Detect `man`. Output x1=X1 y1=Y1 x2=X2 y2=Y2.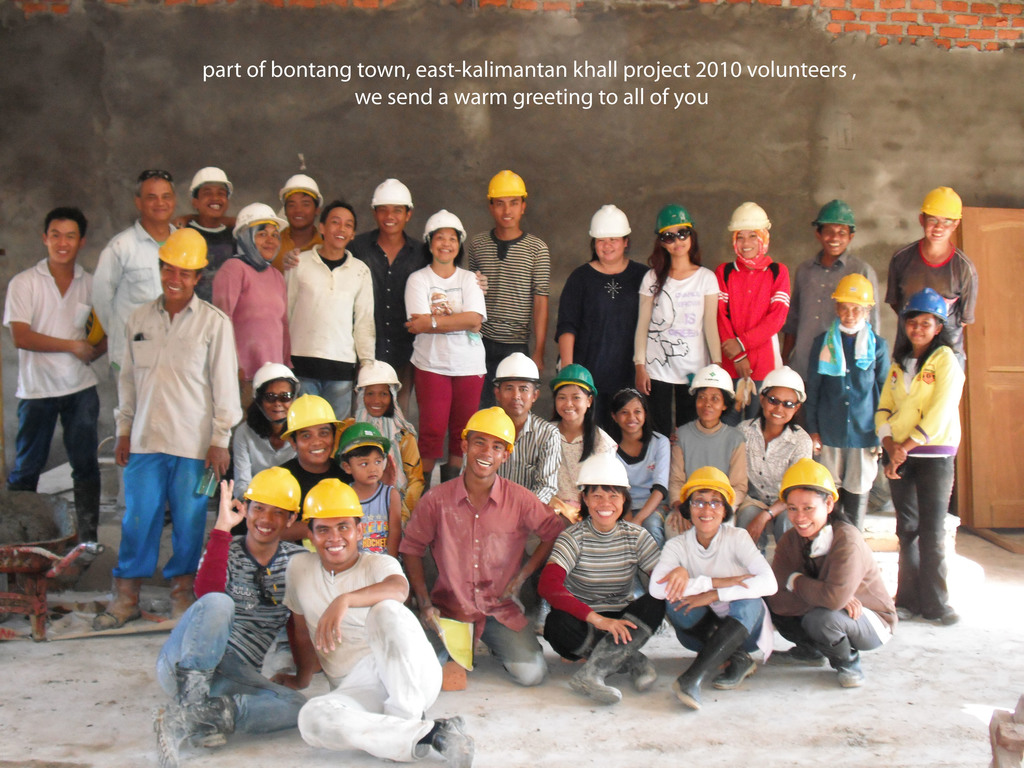
x1=2 y1=209 x2=108 y2=548.
